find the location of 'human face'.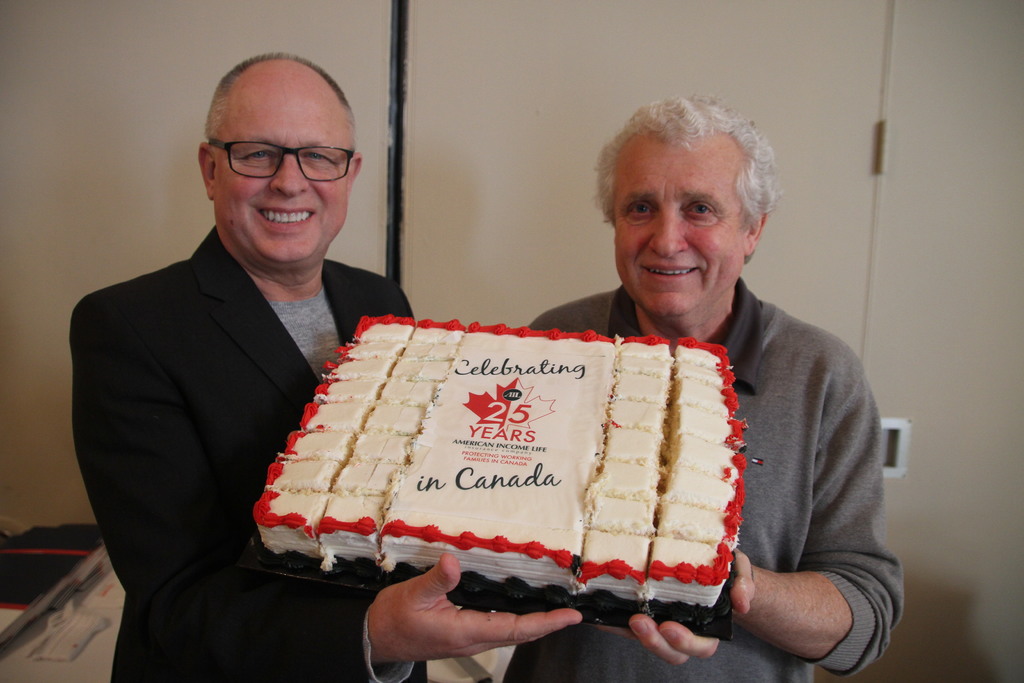
Location: bbox=[215, 60, 354, 265].
